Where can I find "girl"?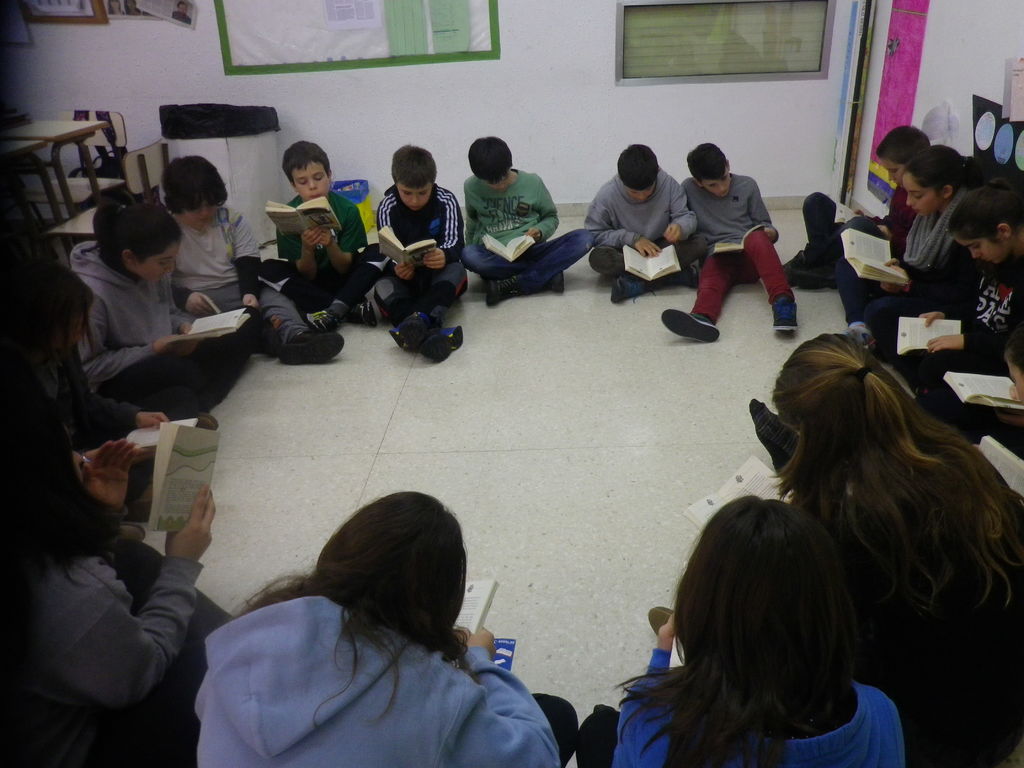
You can find it at BBox(570, 486, 906, 767).
